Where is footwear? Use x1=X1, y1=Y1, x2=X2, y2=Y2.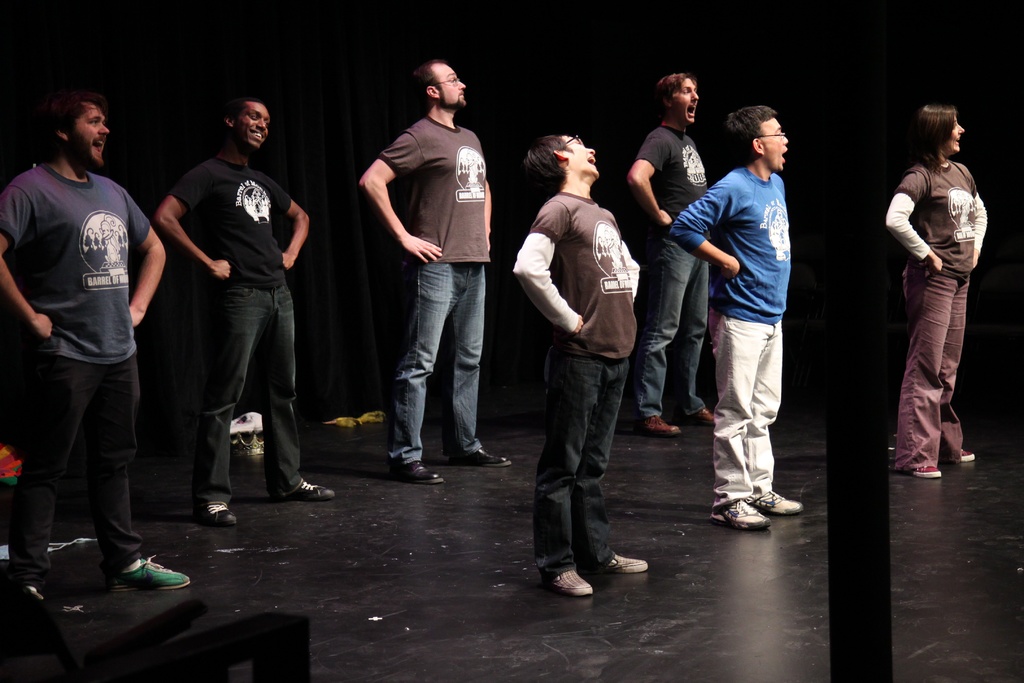
x1=550, y1=573, x2=598, y2=604.
